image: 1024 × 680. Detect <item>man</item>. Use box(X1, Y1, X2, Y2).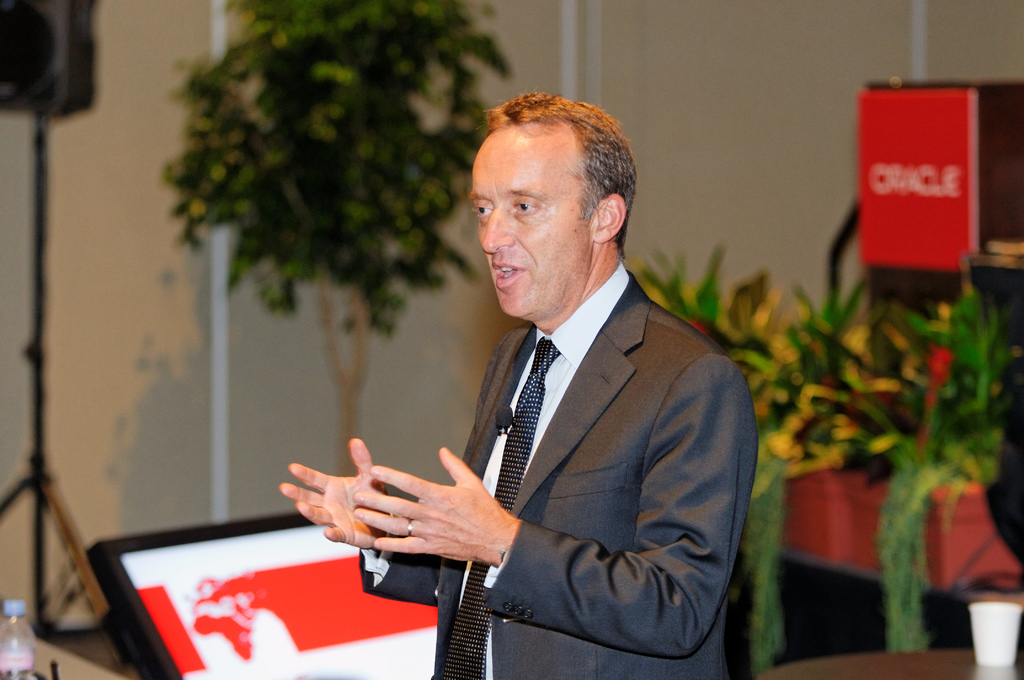
box(347, 93, 758, 679).
